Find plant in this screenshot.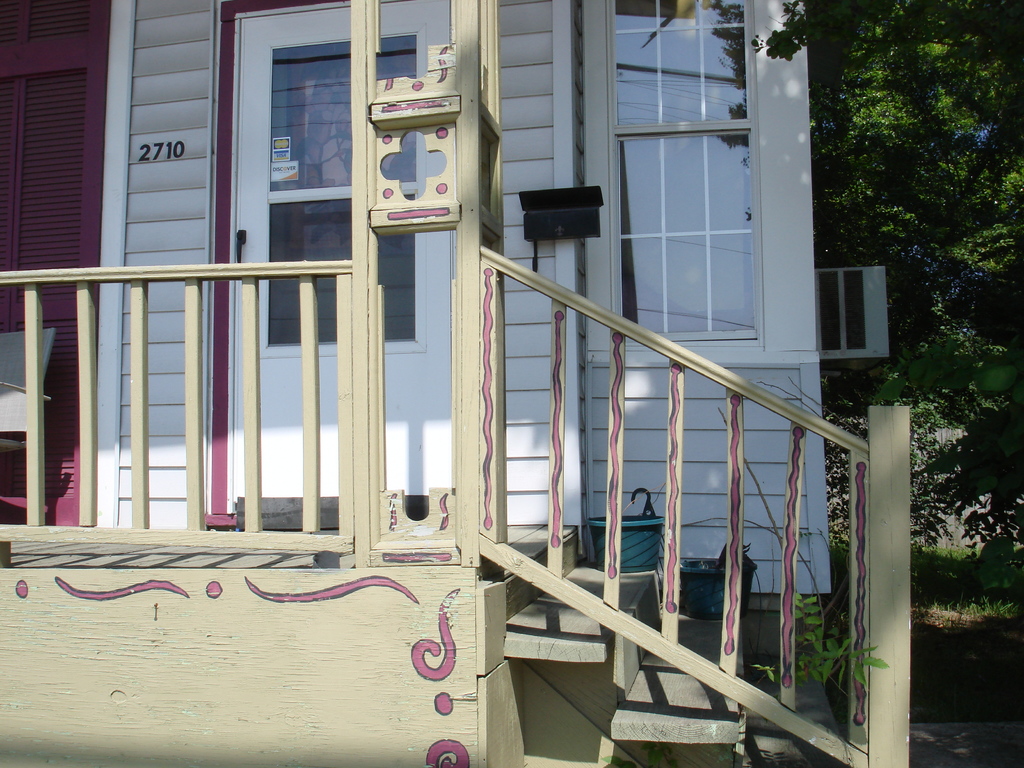
The bounding box for plant is bbox(751, 589, 893, 683).
